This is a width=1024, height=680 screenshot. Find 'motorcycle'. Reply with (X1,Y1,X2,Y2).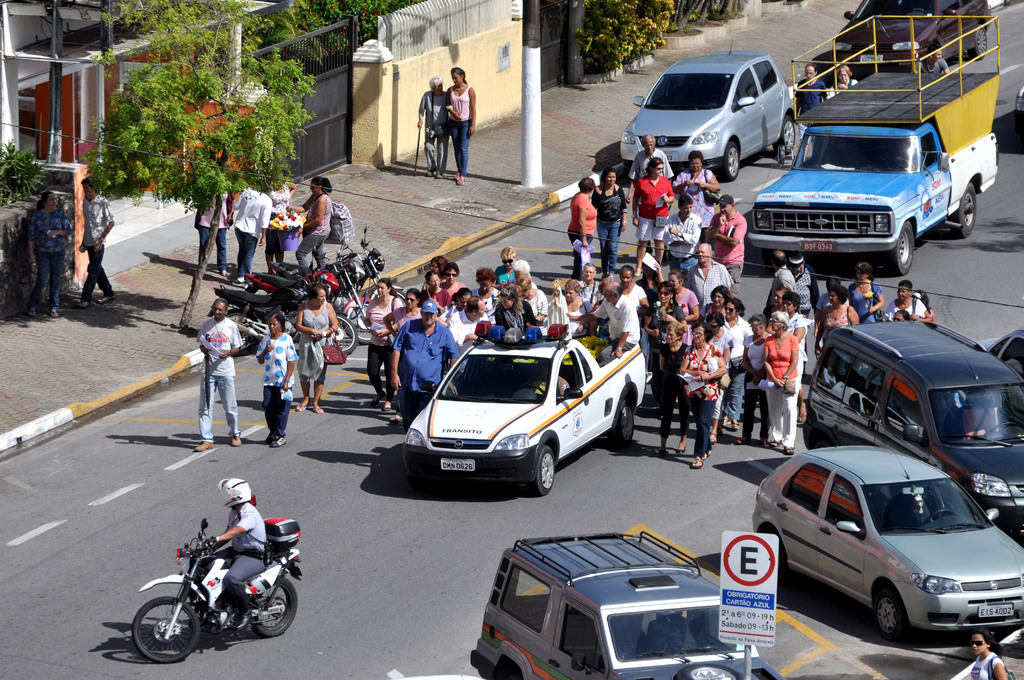
(125,538,300,663).
